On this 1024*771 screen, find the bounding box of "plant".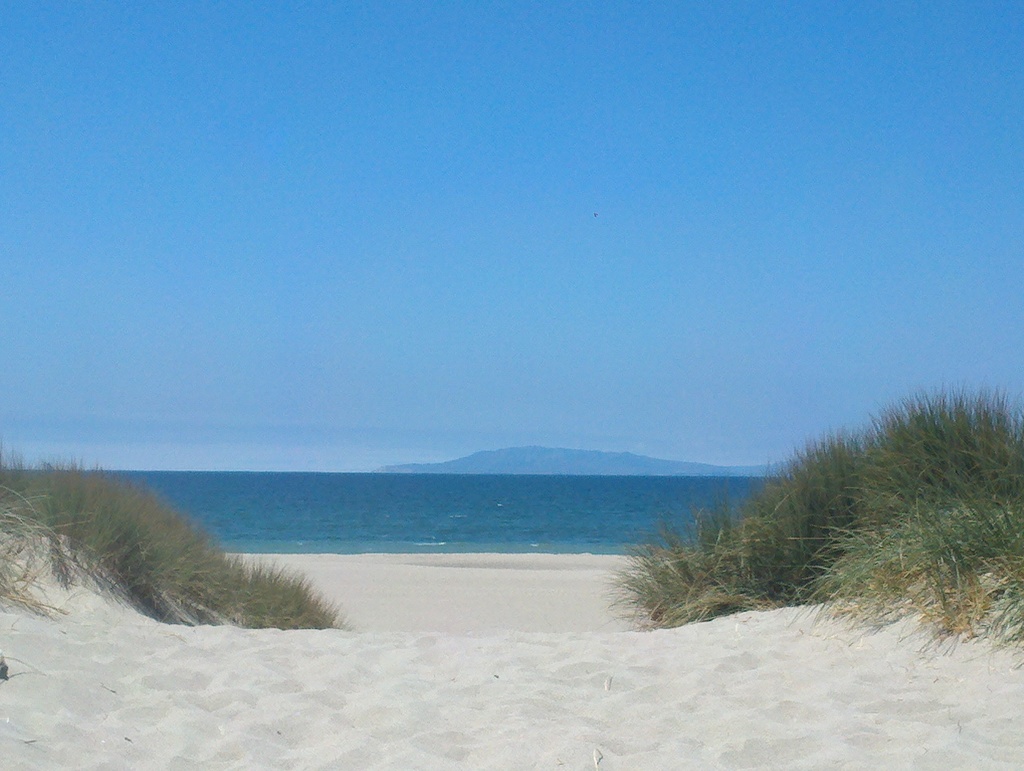
Bounding box: (left=595, top=369, right=1003, bottom=649).
